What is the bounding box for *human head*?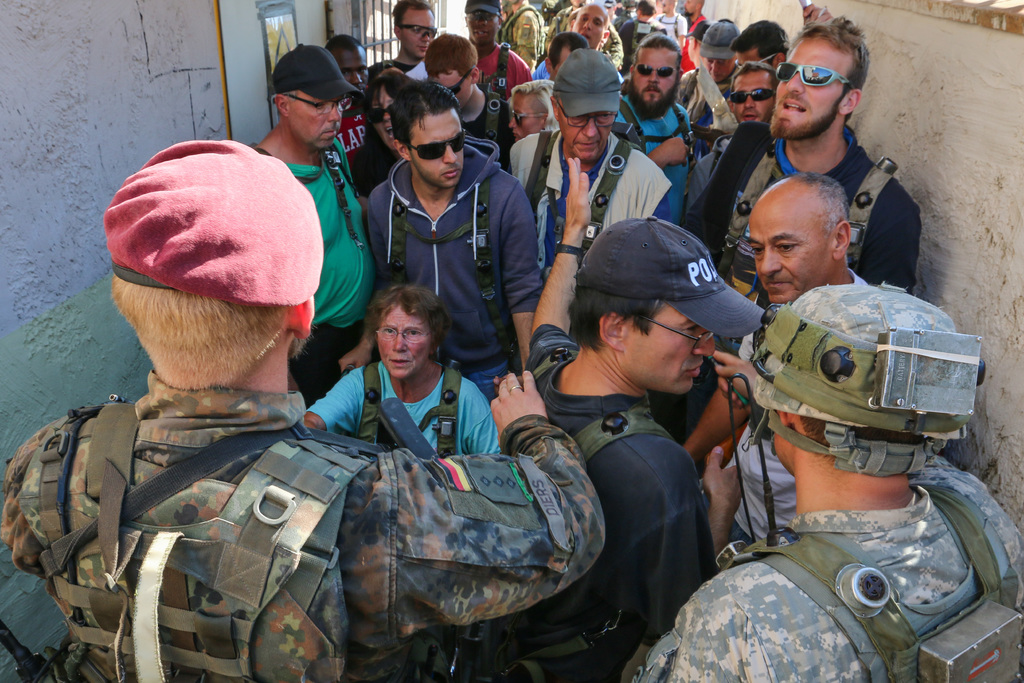
(left=392, top=81, right=468, bottom=186).
